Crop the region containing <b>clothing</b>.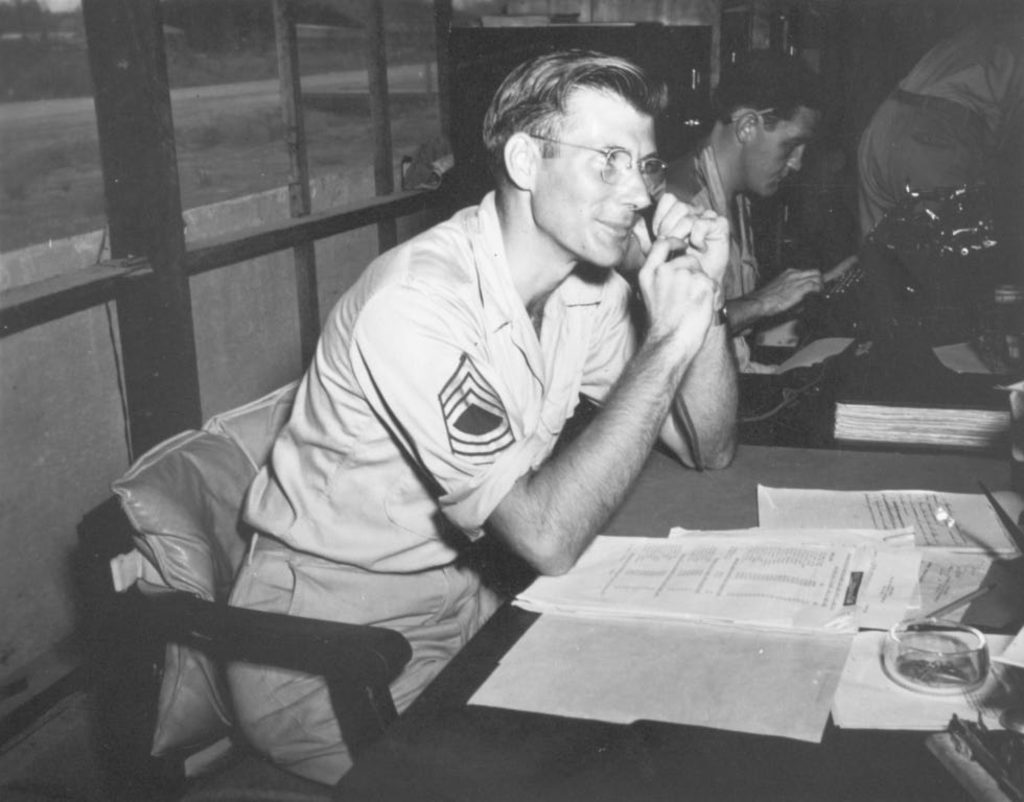
Crop region: crop(857, 23, 1023, 252).
